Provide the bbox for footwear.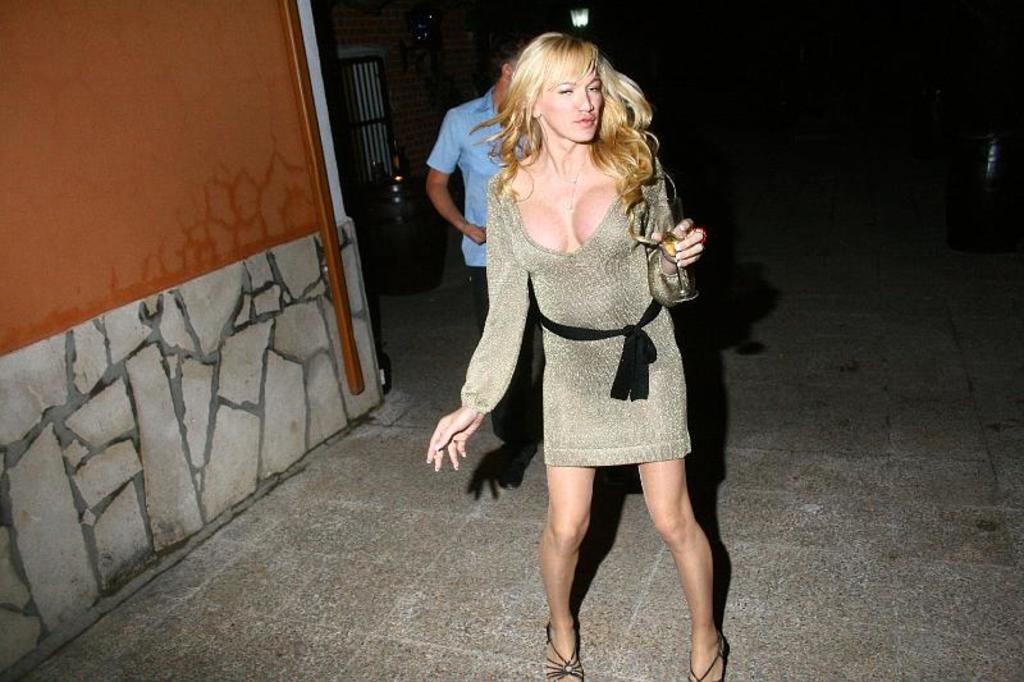
<box>686,635,731,681</box>.
